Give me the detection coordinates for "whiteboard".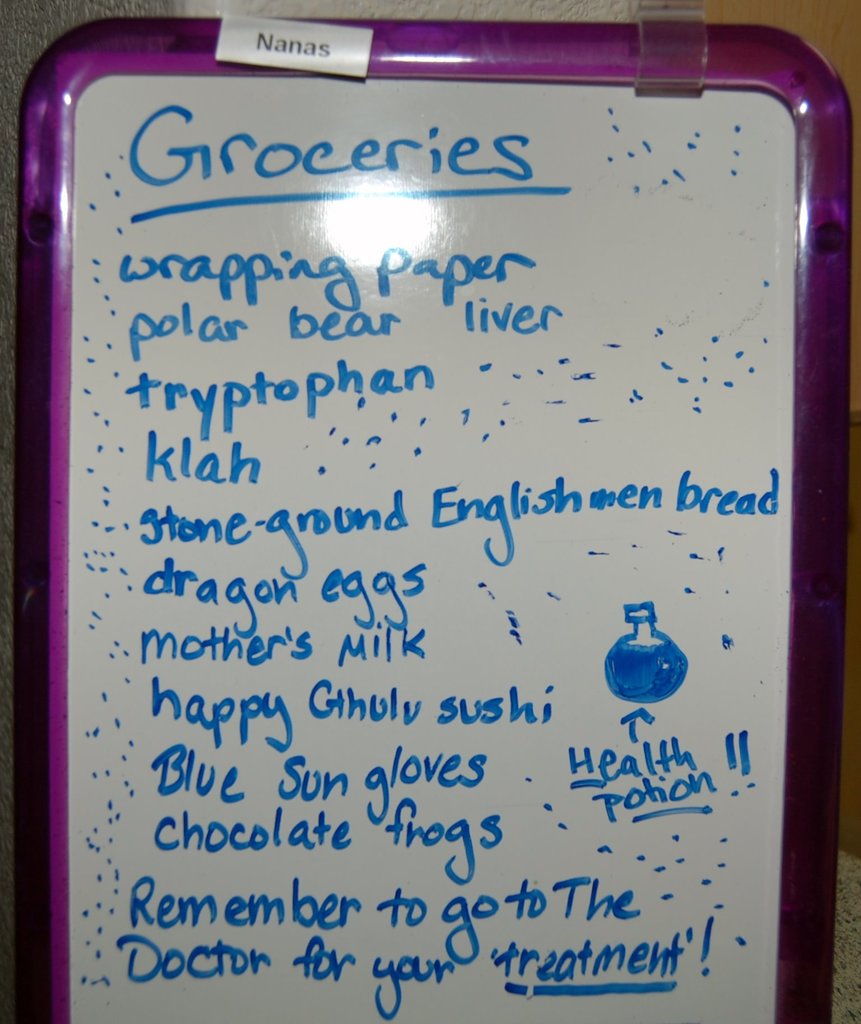
17,21,853,1023.
